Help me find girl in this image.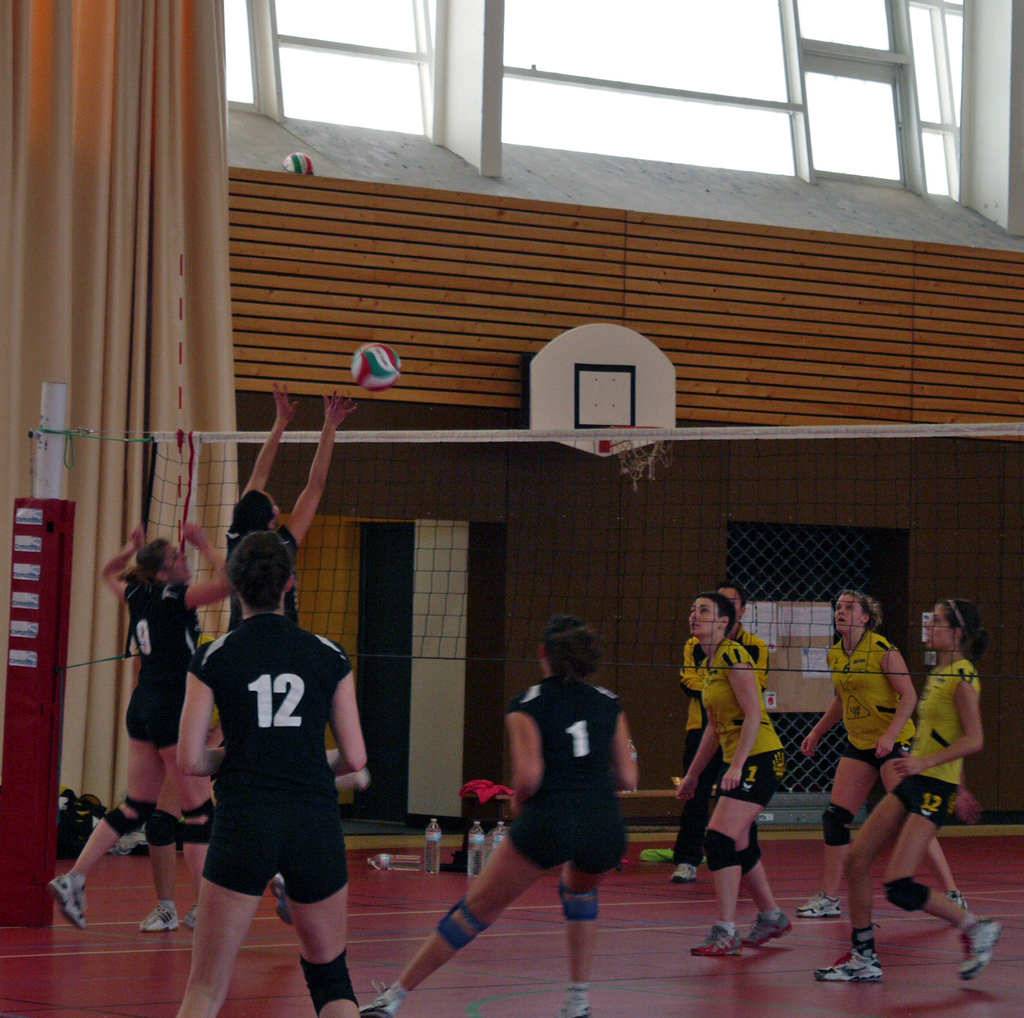
Found it: select_region(177, 536, 364, 1017).
